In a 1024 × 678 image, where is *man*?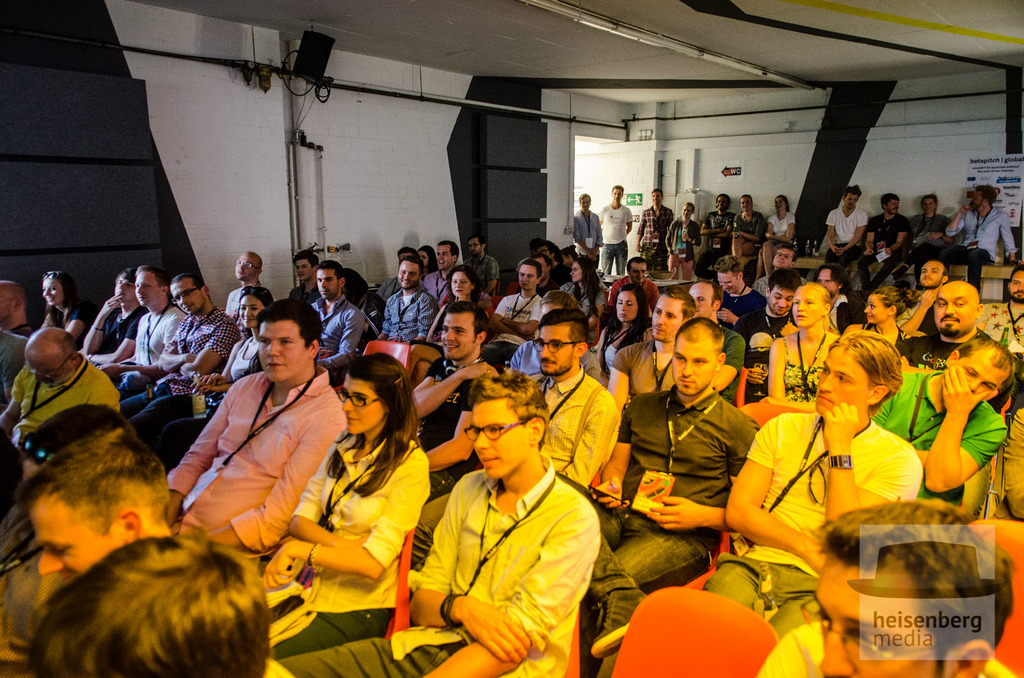
rect(271, 367, 598, 677).
